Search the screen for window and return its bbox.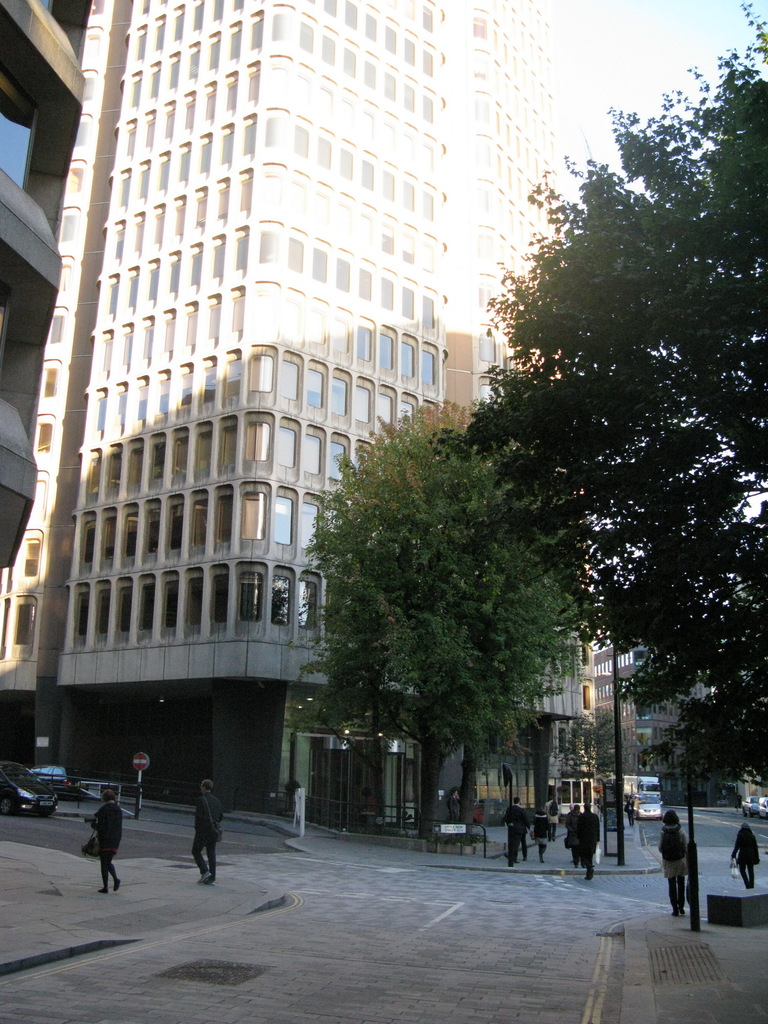
Found: BBox(202, 365, 216, 413).
